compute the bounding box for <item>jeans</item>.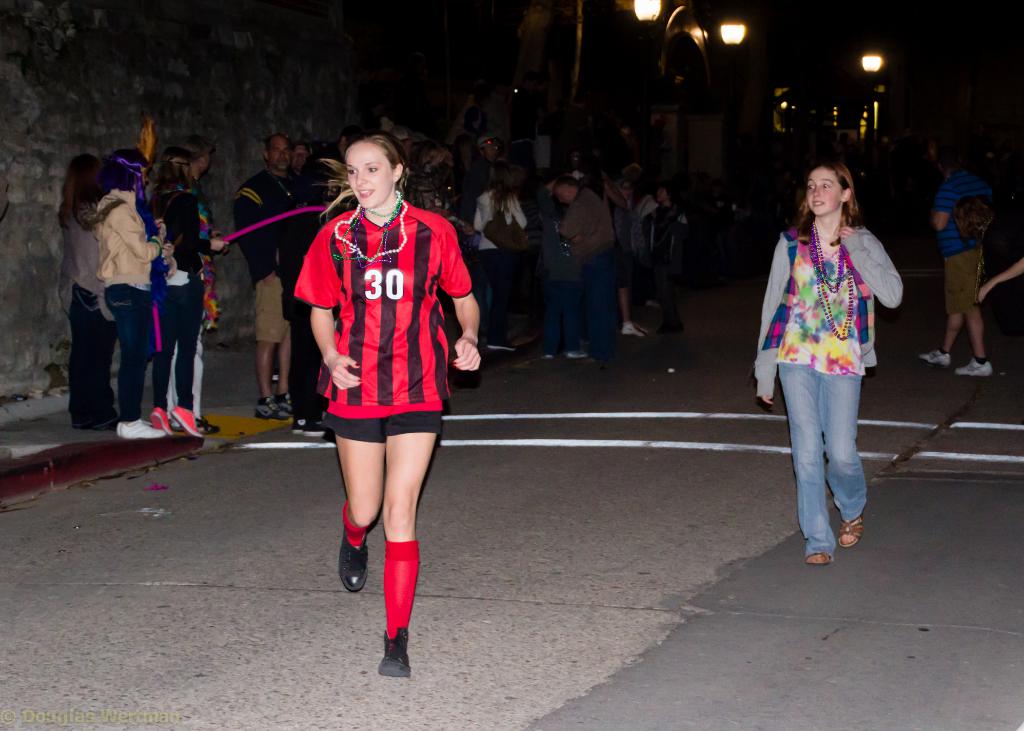
101 285 152 421.
